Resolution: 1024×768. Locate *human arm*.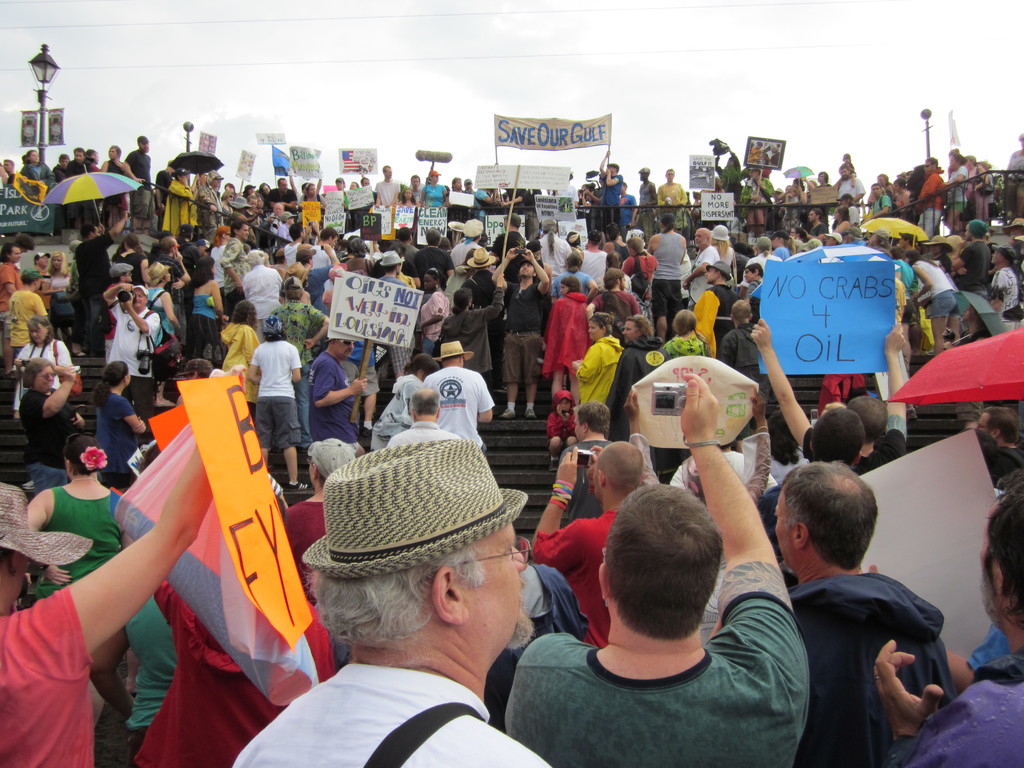
(left=863, top=639, right=950, bottom=767).
